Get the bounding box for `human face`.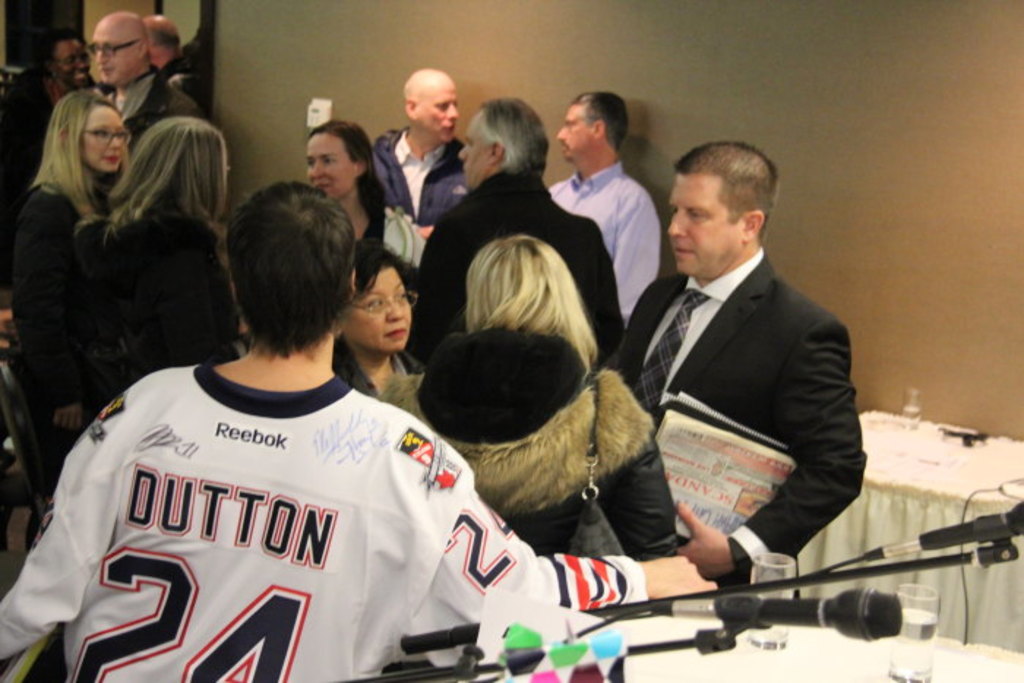
(x1=339, y1=268, x2=414, y2=352).
